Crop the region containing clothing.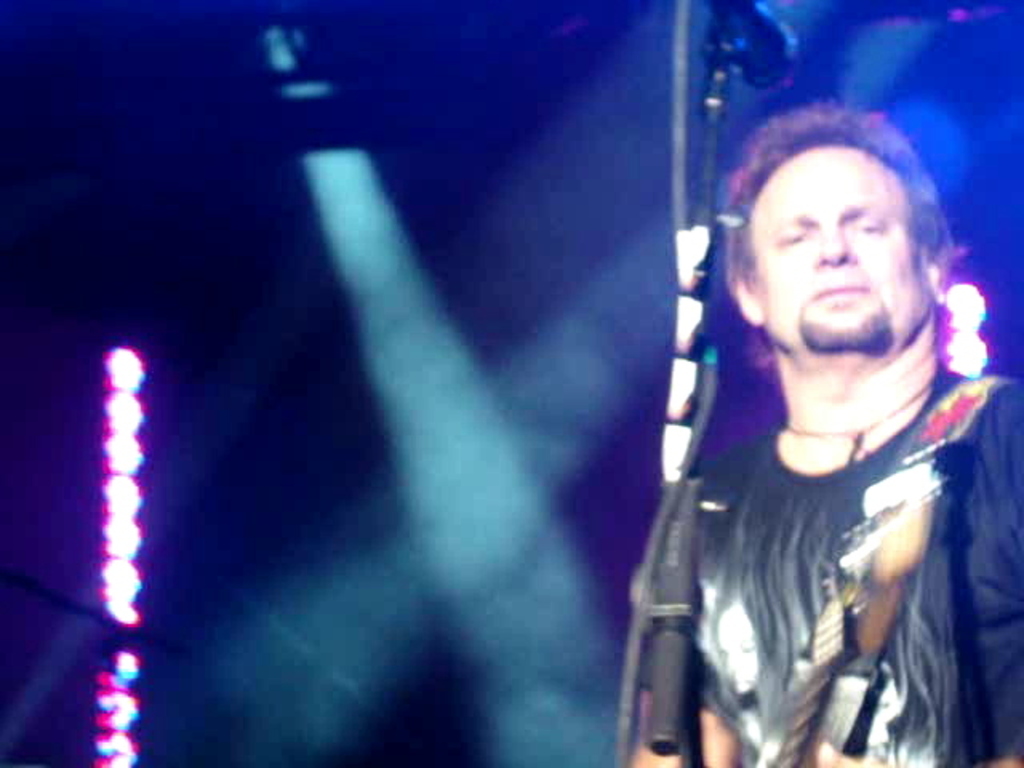
Crop region: [618, 232, 1016, 757].
